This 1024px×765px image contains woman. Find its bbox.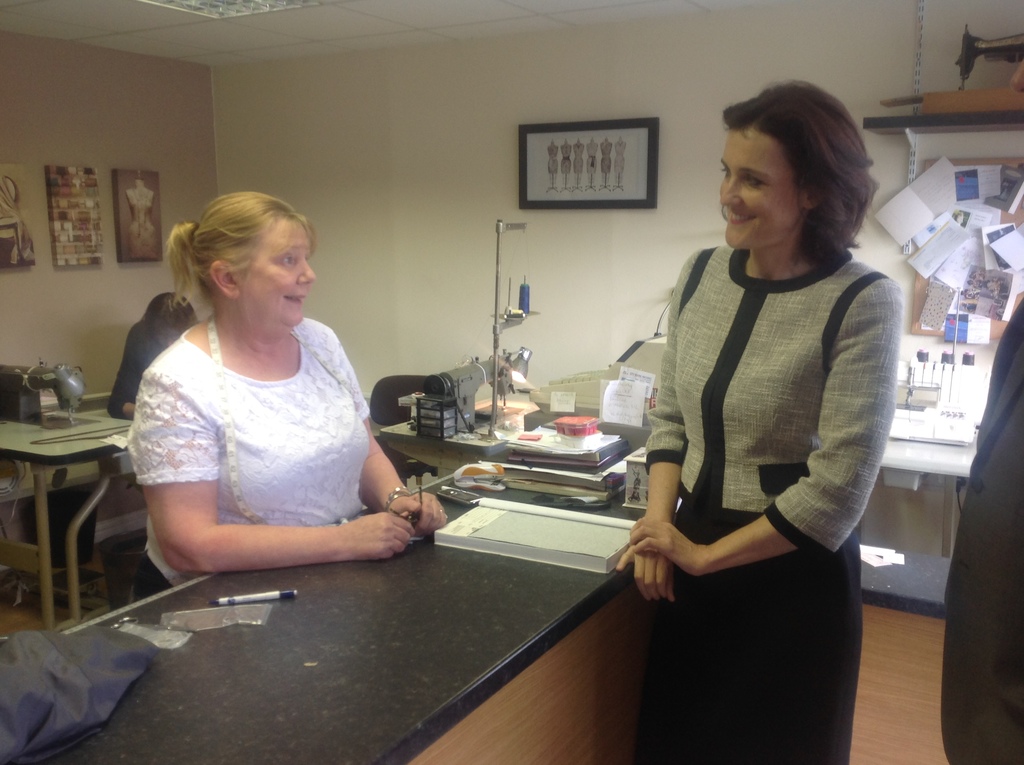
609 74 906 764.
